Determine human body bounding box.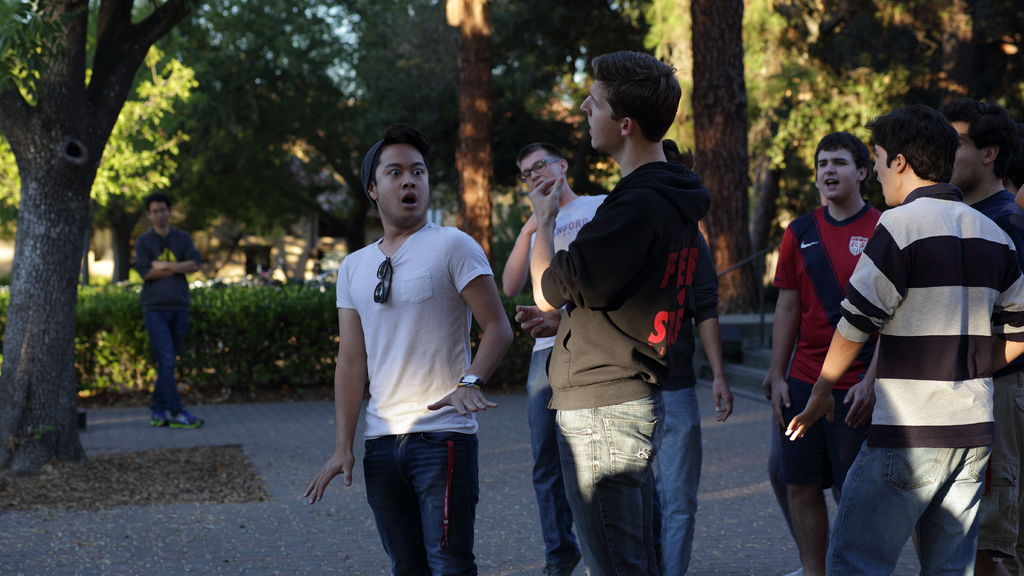
Determined: box=[319, 161, 501, 575].
